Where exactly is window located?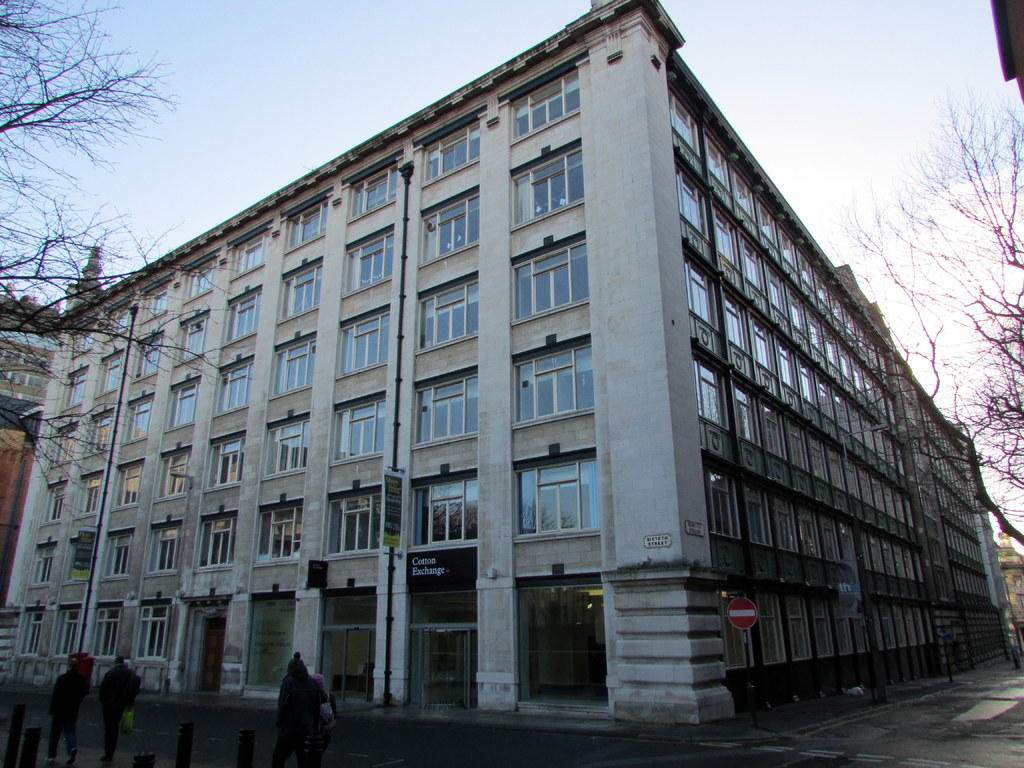
Its bounding box is x1=819 y1=514 x2=844 y2=561.
